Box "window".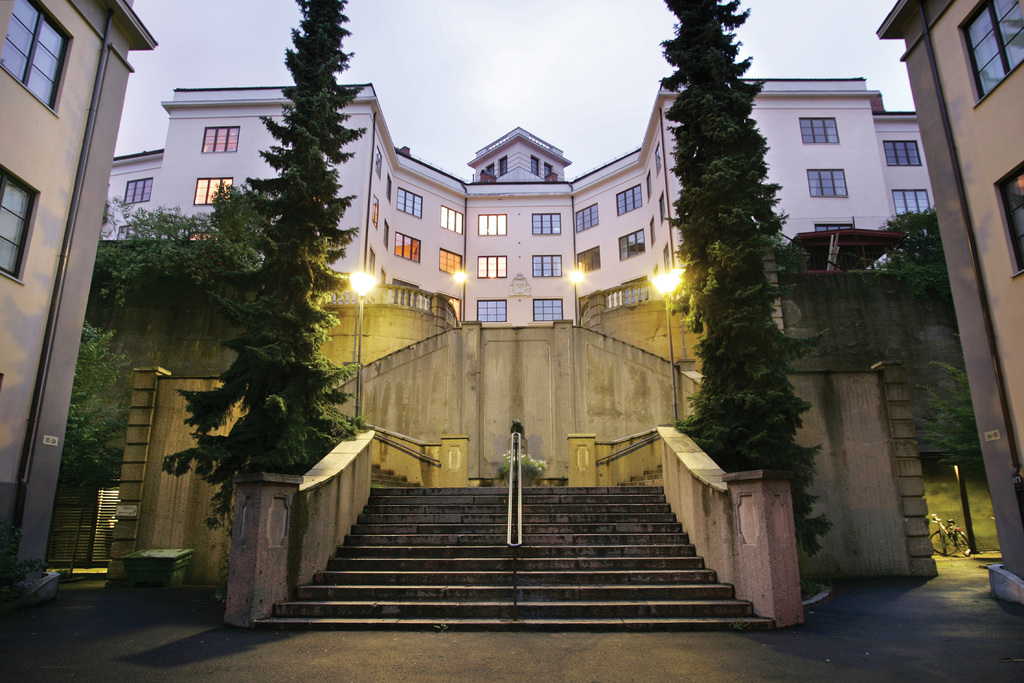
bbox(369, 247, 374, 279).
